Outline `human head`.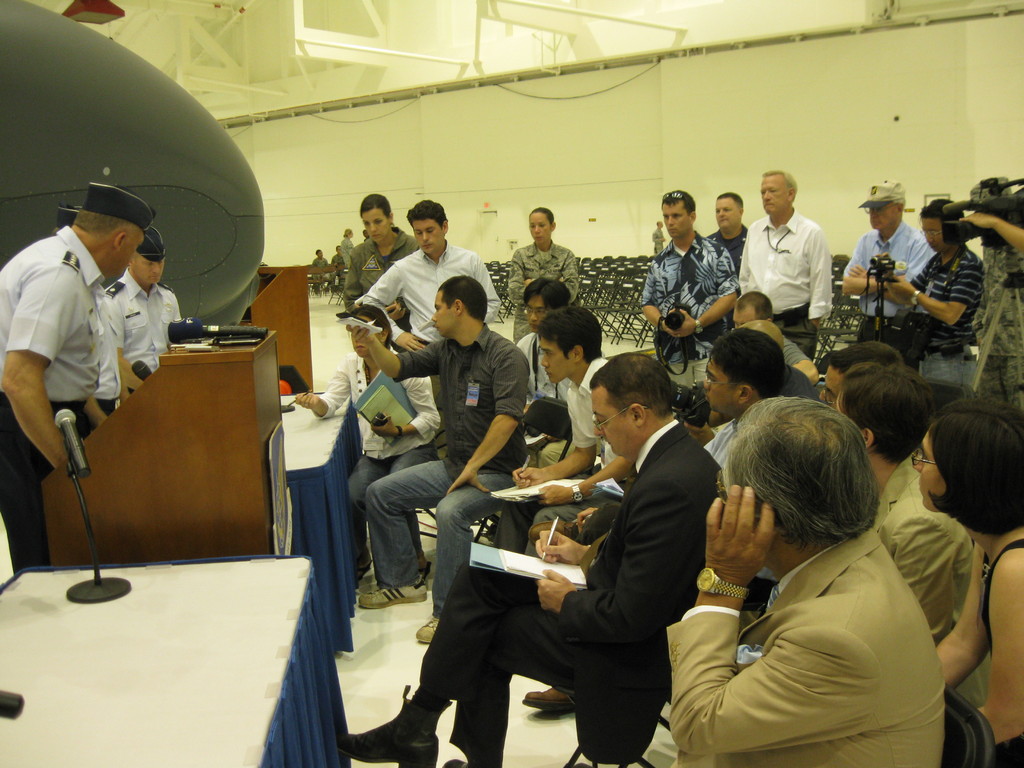
Outline: {"left": 704, "top": 326, "right": 781, "bottom": 417}.
